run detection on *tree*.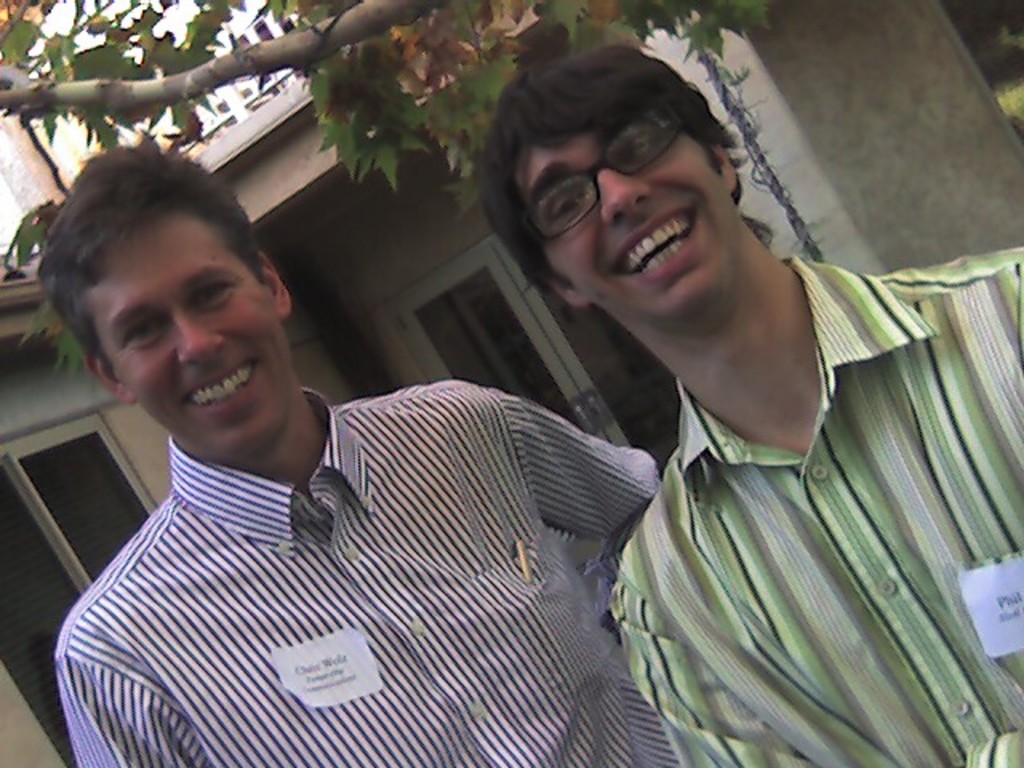
Result: left=0, top=0, right=781, bottom=190.
